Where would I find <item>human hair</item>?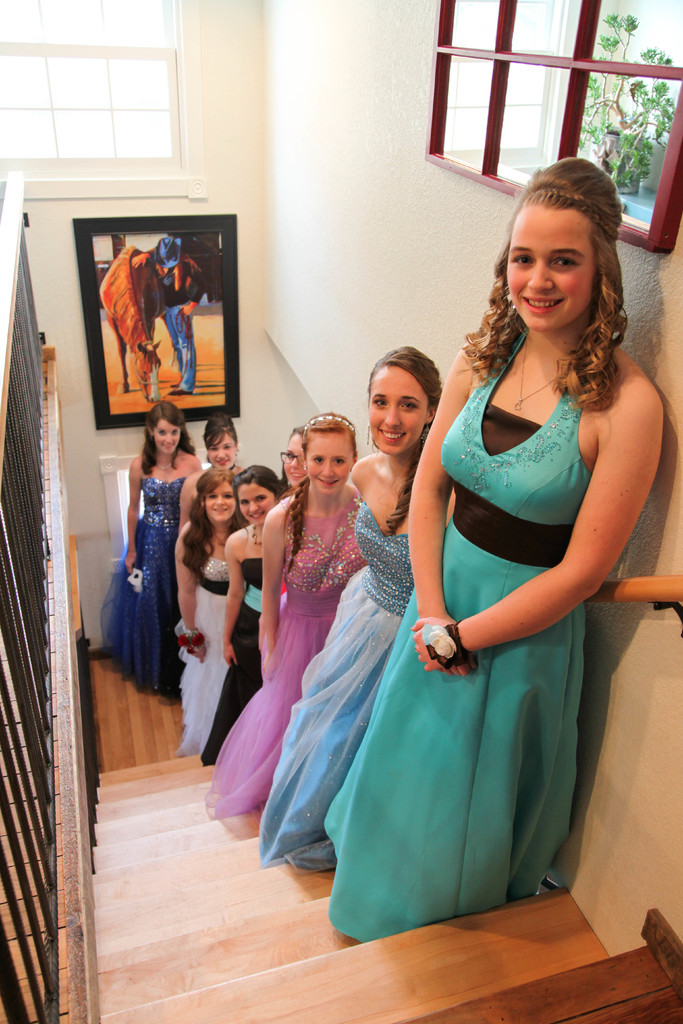
At (285,422,306,443).
